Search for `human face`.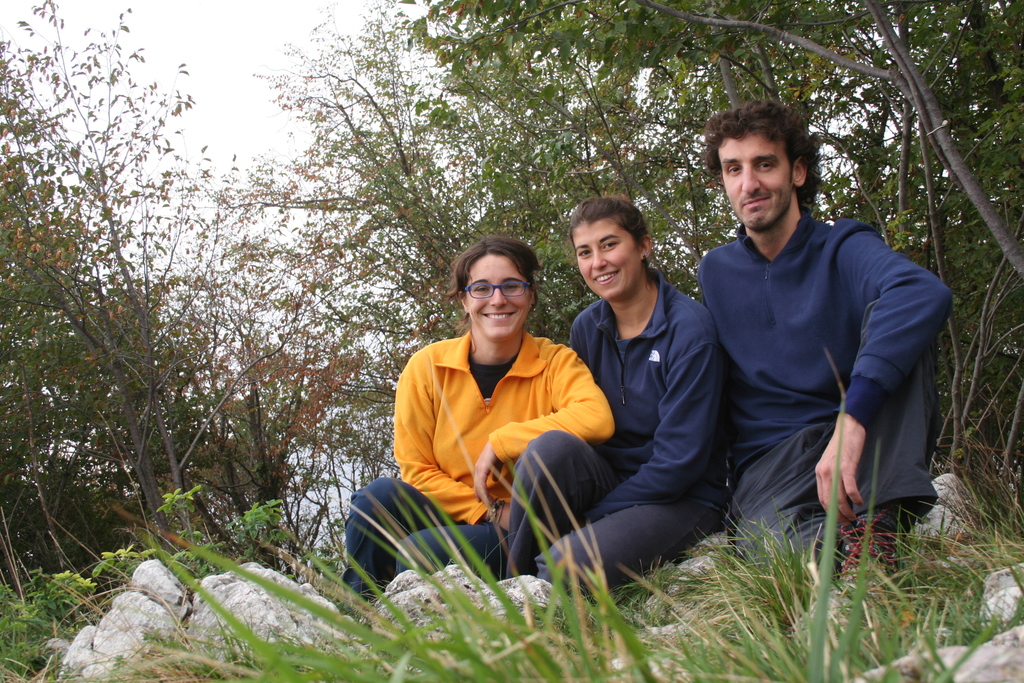
Found at 569 222 640 300.
